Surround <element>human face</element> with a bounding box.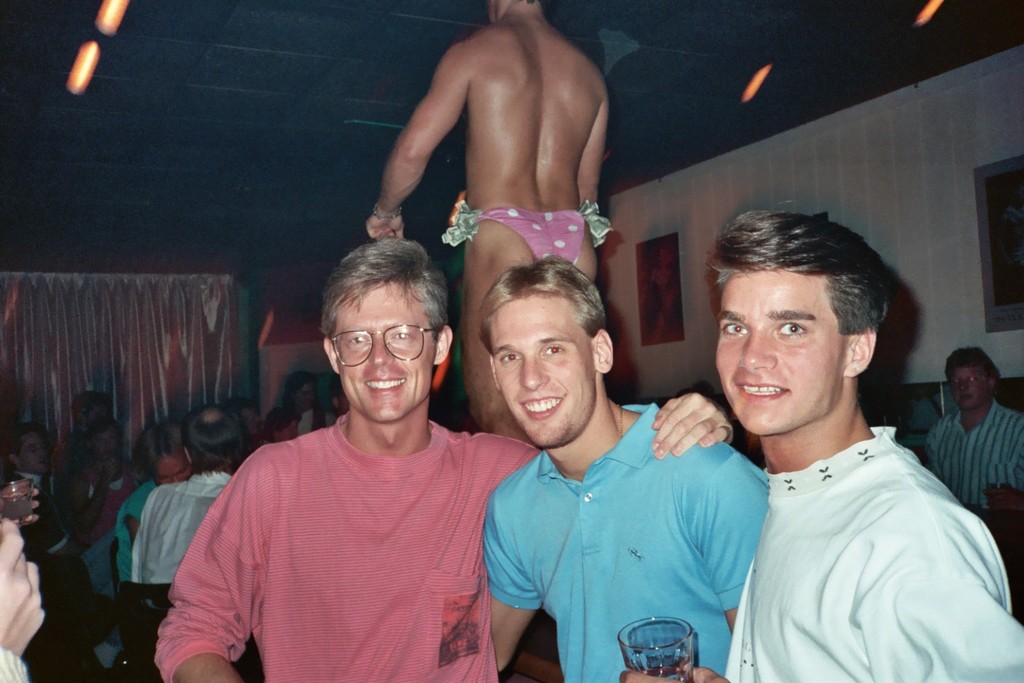
714 268 844 435.
